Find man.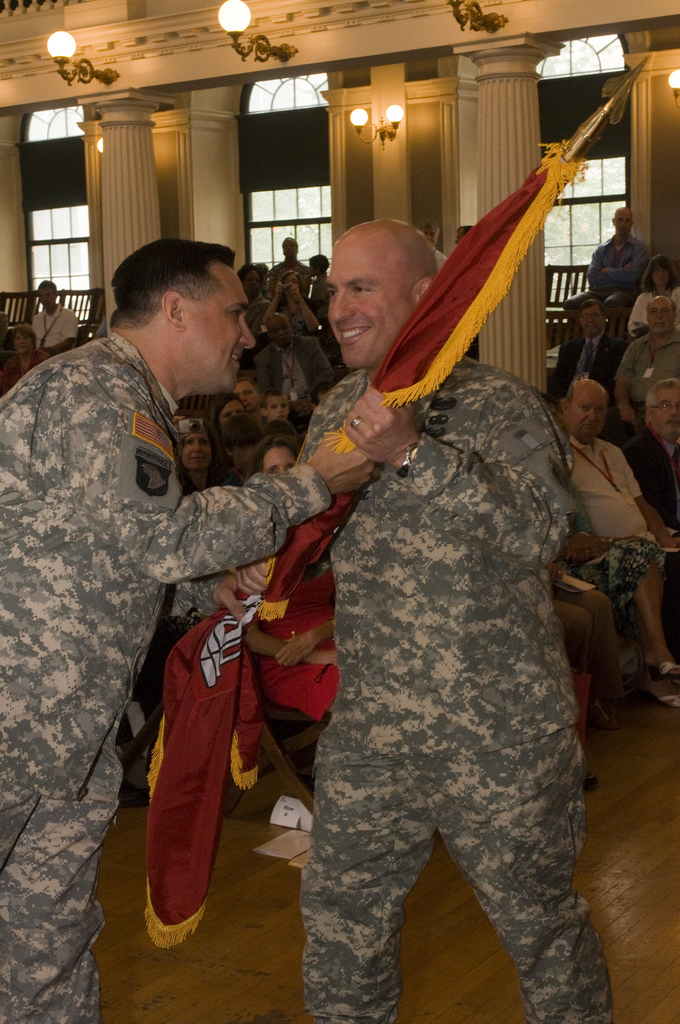
x1=556 y1=376 x2=679 y2=707.
